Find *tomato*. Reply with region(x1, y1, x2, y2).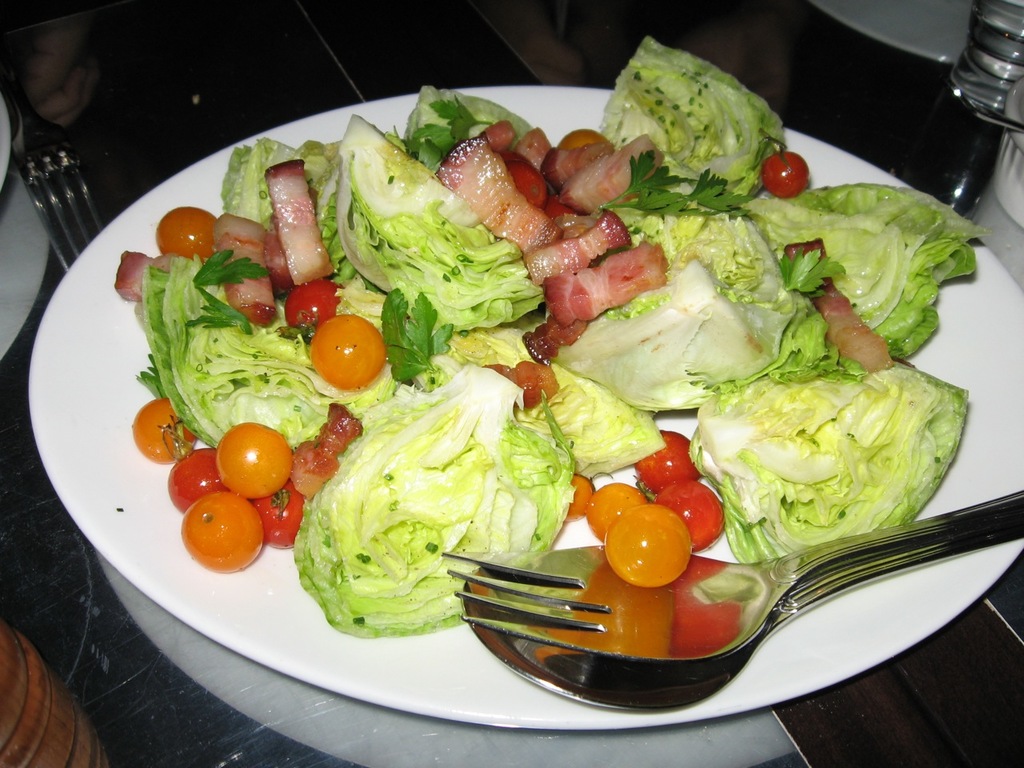
region(167, 446, 226, 506).
